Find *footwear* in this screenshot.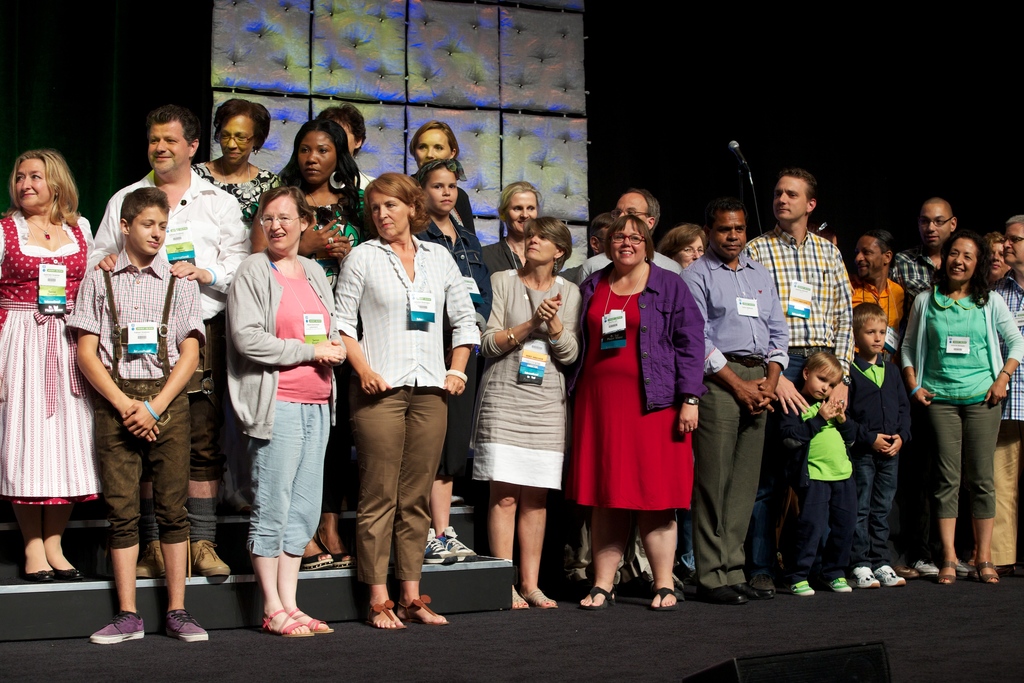
The bounding box for *footwear* is {"x1": 304, "y1": 554, "x2": 335, "y2": 569}.
